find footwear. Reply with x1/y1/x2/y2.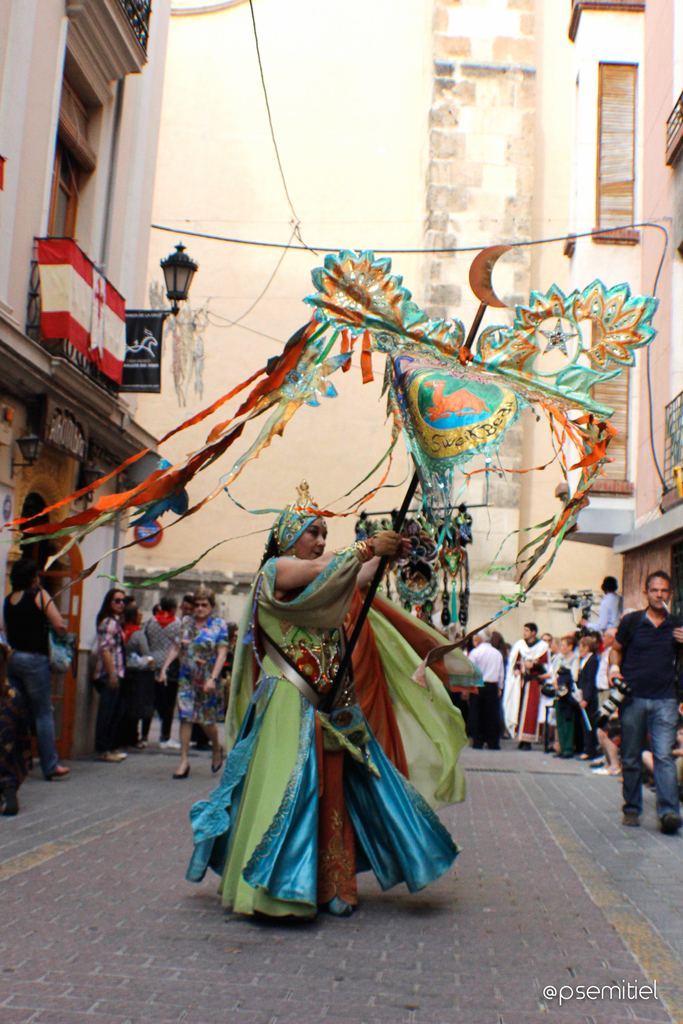
514/739/532/751.
